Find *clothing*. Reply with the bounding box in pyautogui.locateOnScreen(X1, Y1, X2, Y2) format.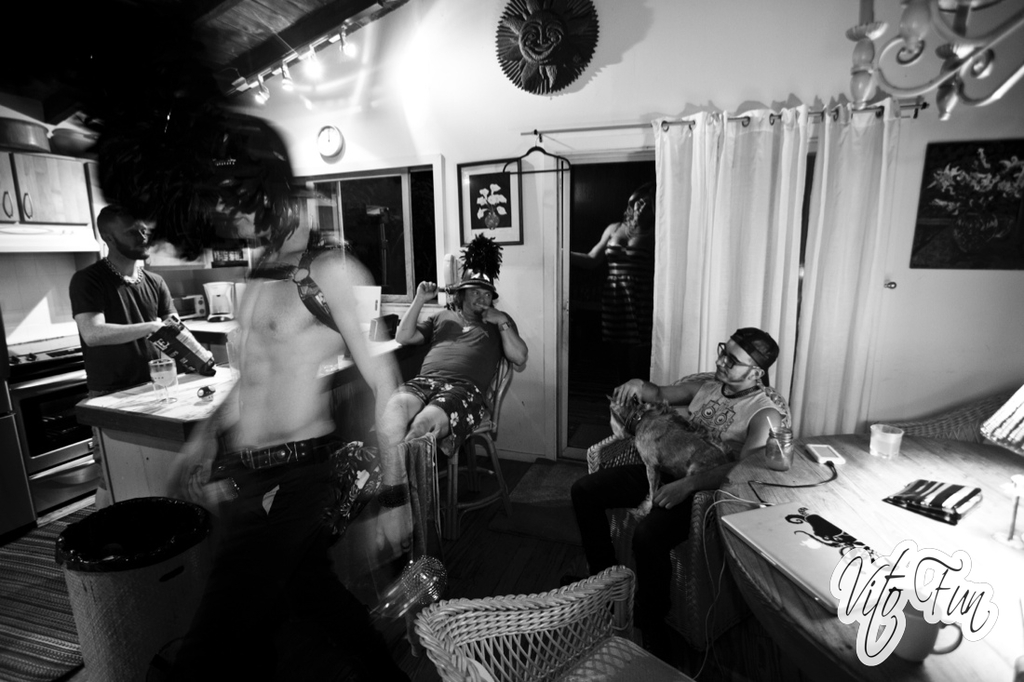
pyautogui.locateOnScreen(571, 381, 787, 601).
